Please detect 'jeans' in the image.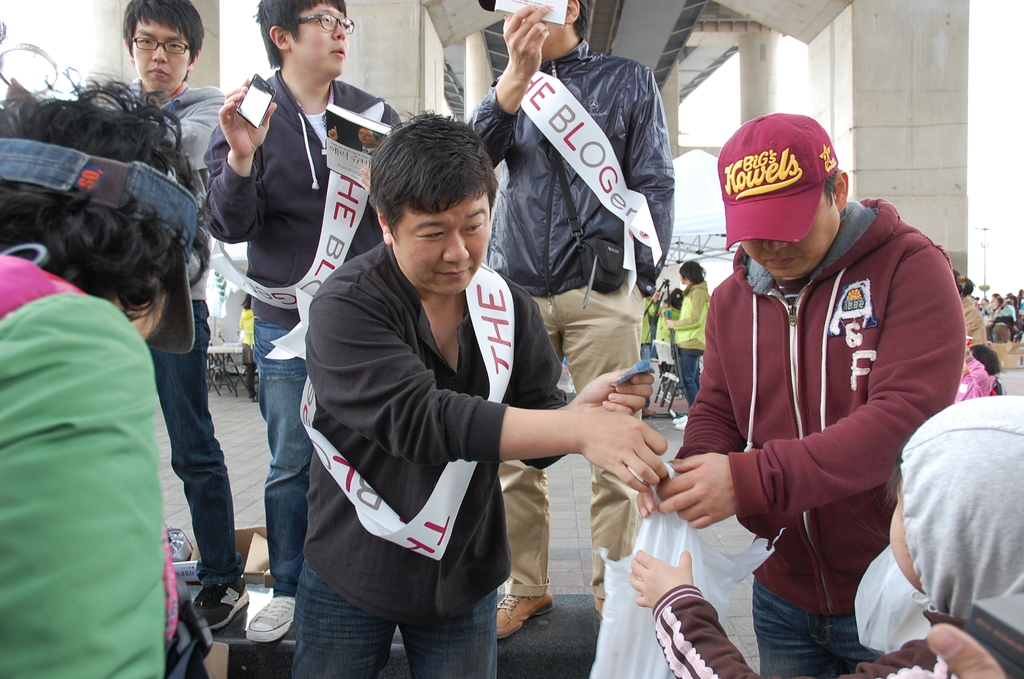
Rect(252, 313, 305, 595).
